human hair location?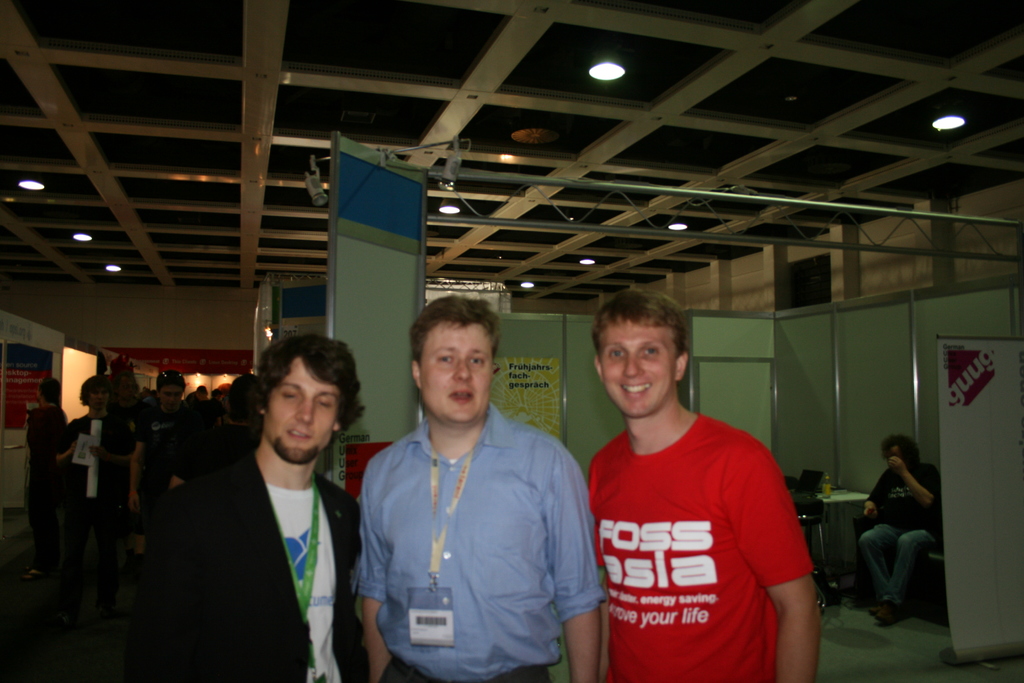
rect(246, 325, 370, 448)
